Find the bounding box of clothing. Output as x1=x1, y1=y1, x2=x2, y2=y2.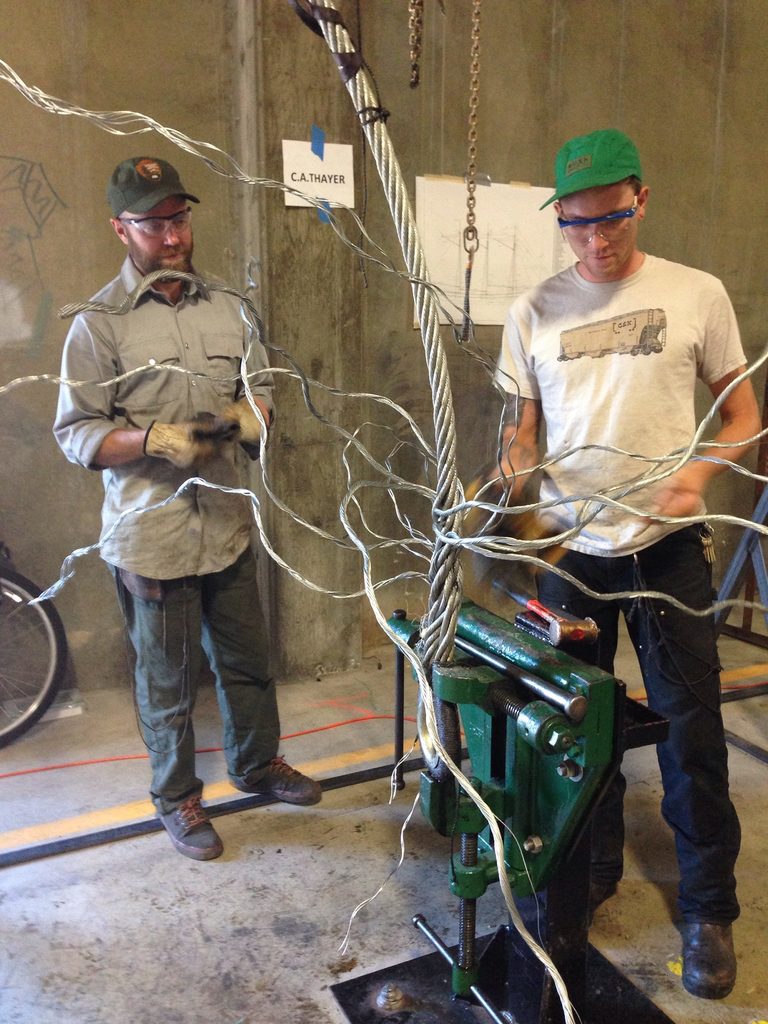
x1=59, y1=173, x2=294, y2=811.
